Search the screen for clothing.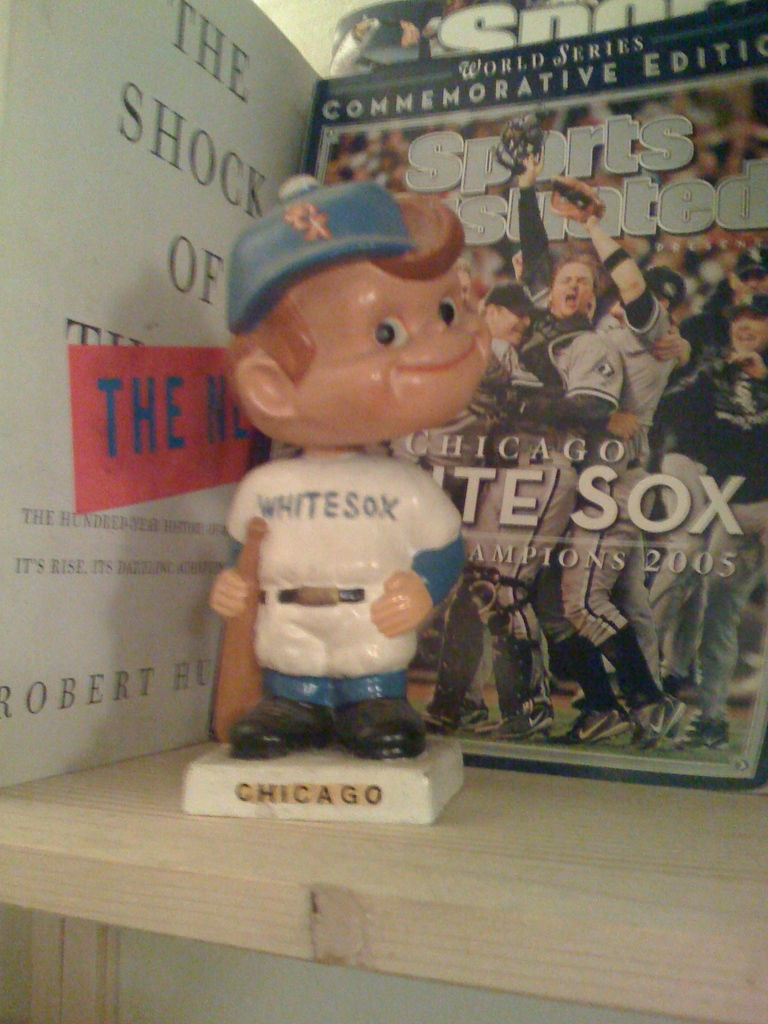
Found at 639 344 767 711.
